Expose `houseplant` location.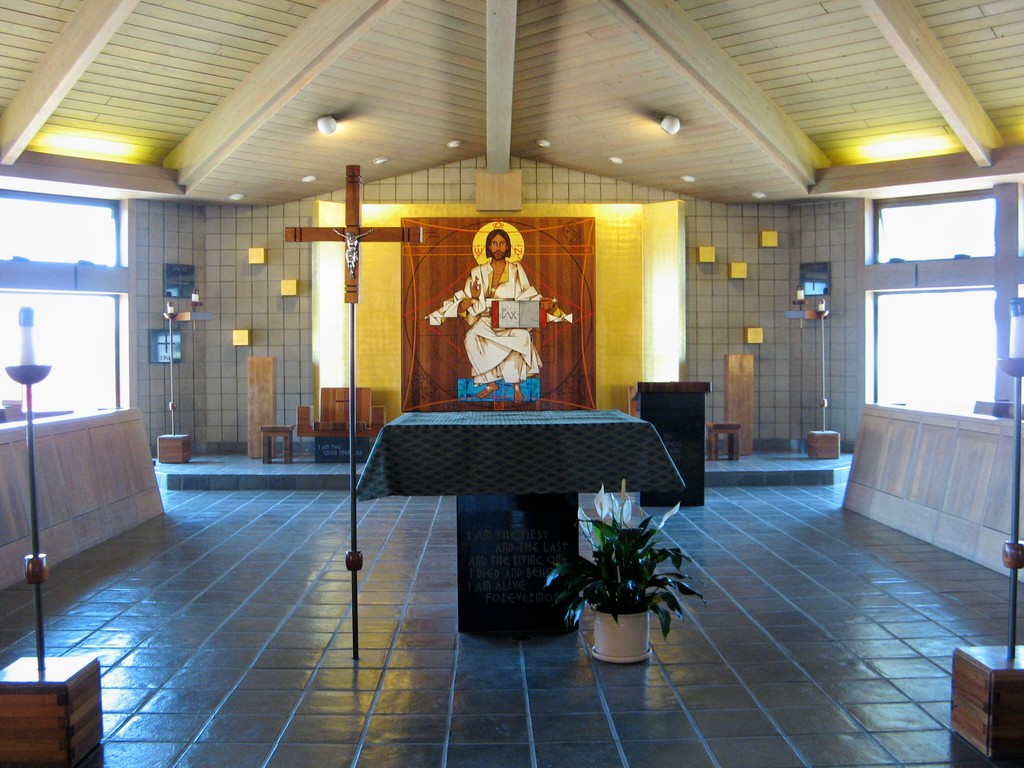
Exposed at Rect(552, 474, 714, 683).
